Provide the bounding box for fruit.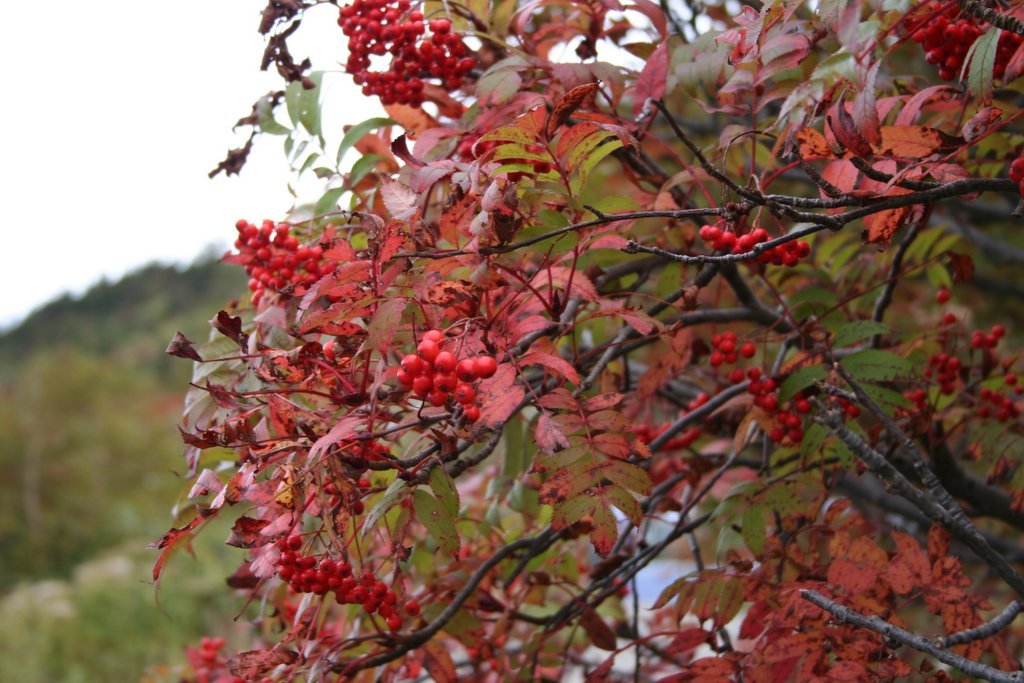
region(398, 334, 495, 409).
